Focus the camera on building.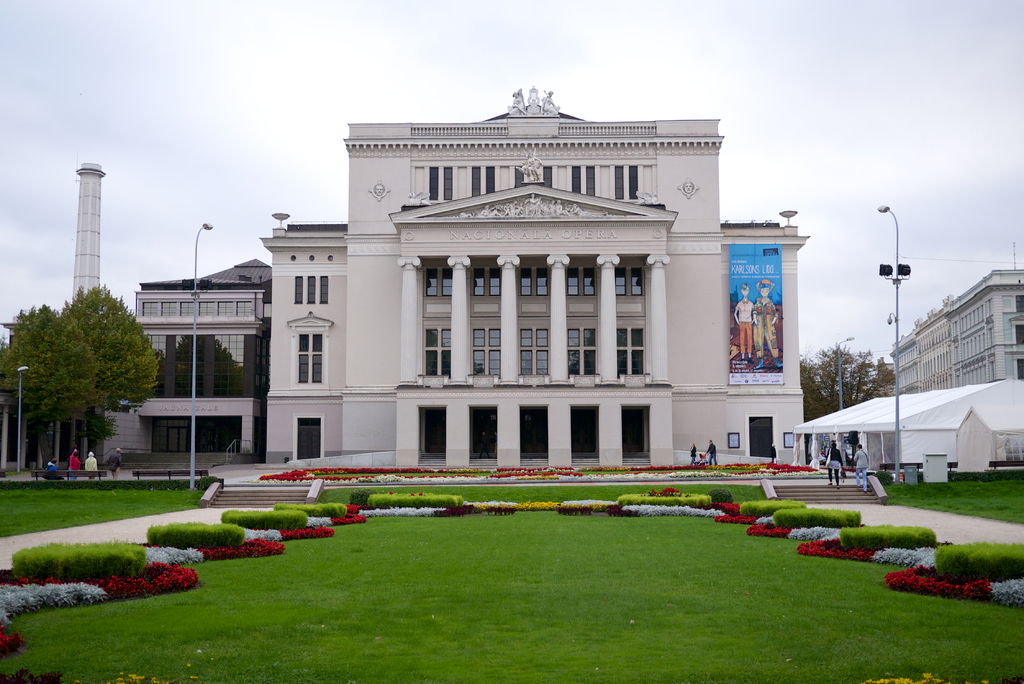
Focus region: [x1=954, y1=268, x2=1023, y2=388].
